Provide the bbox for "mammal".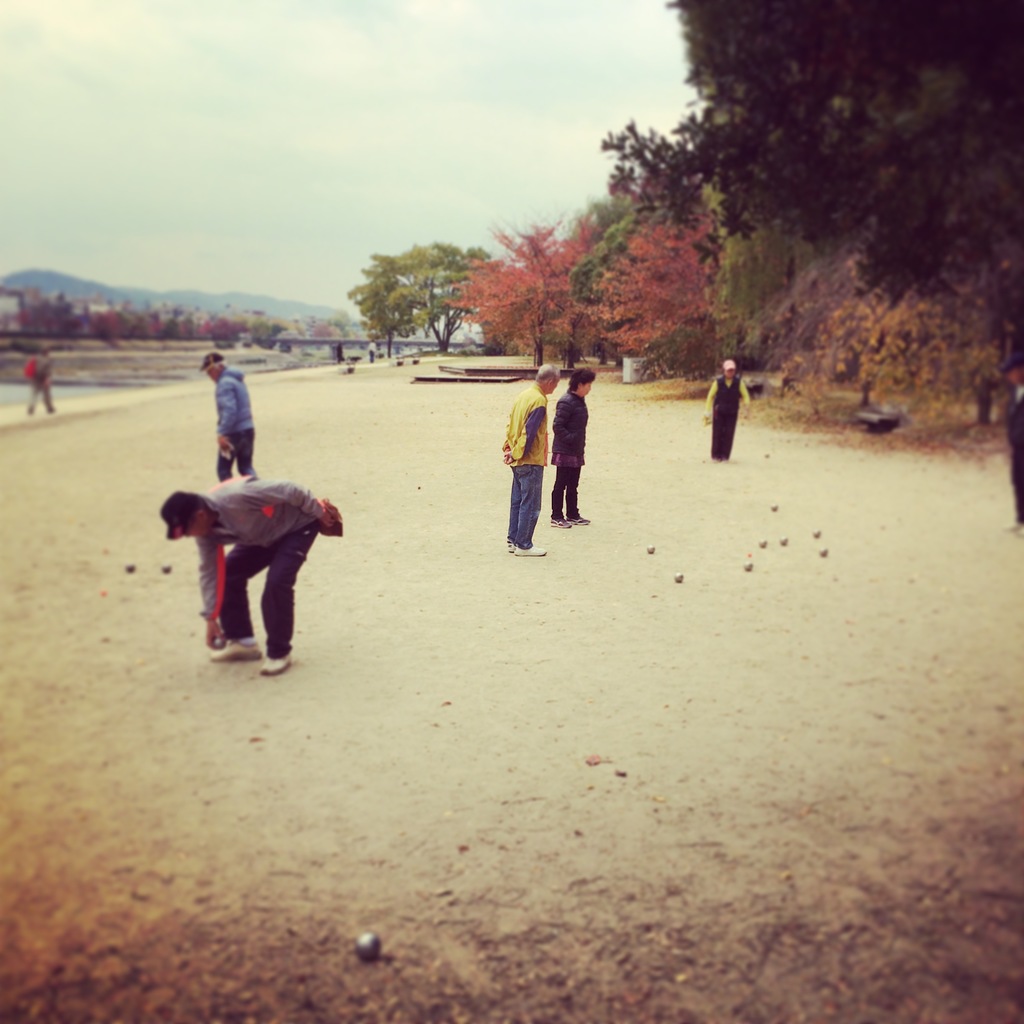
bbox=(996, 364, 1023, 540).
